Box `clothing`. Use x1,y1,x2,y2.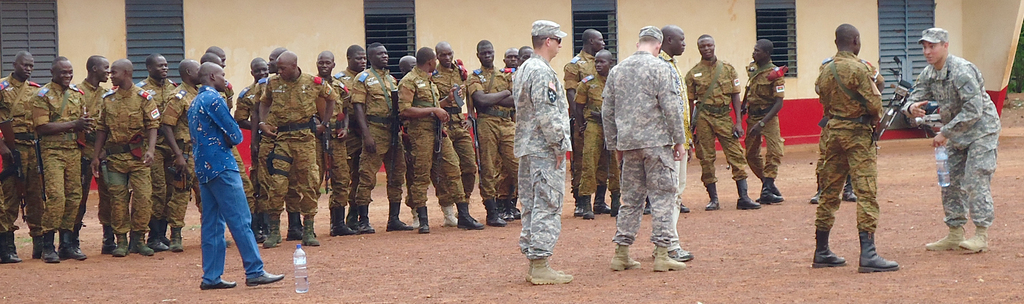
907,51,1007,223.
